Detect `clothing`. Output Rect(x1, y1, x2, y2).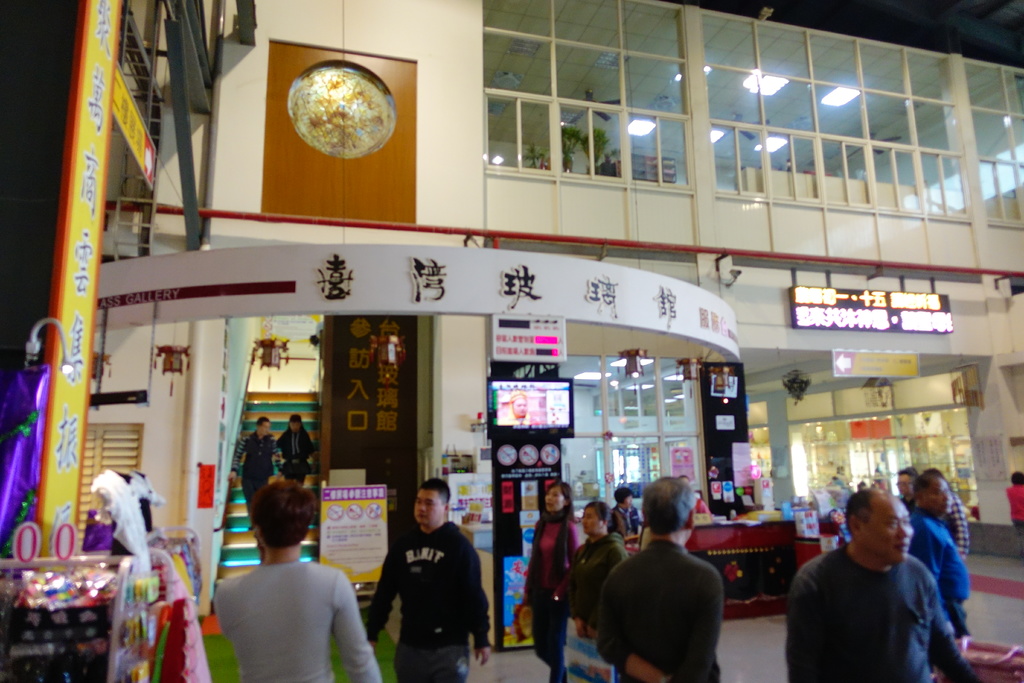
Rect(234, 427, 278, 506).
